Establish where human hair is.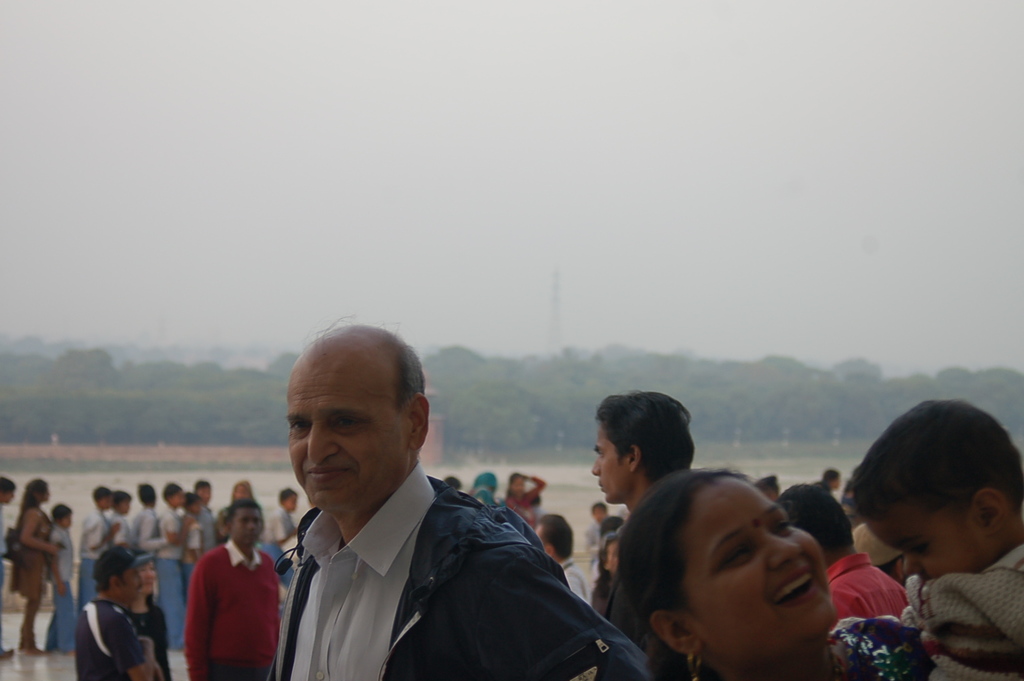
Established at [left=859, top=409, right=1015, bottom=569].
